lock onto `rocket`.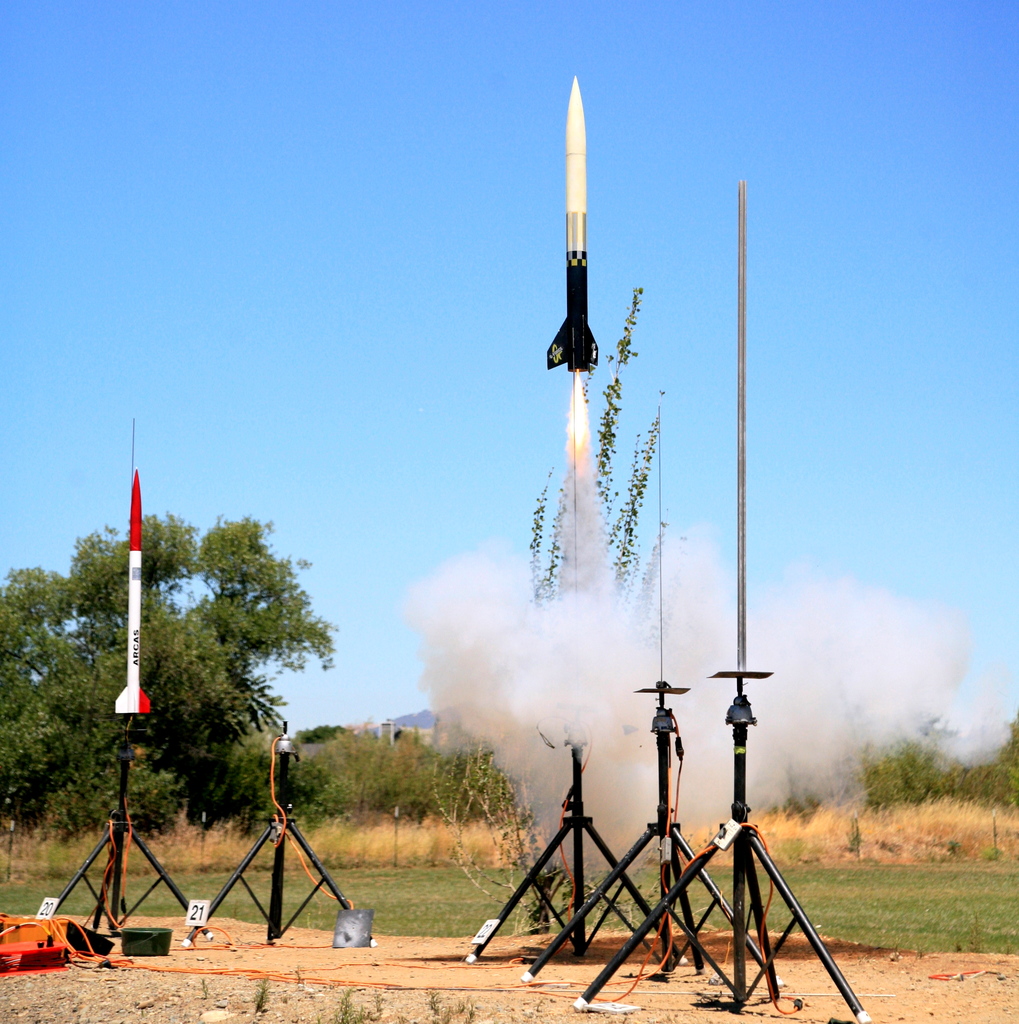
Locked: [550, 78, 598, 374].
